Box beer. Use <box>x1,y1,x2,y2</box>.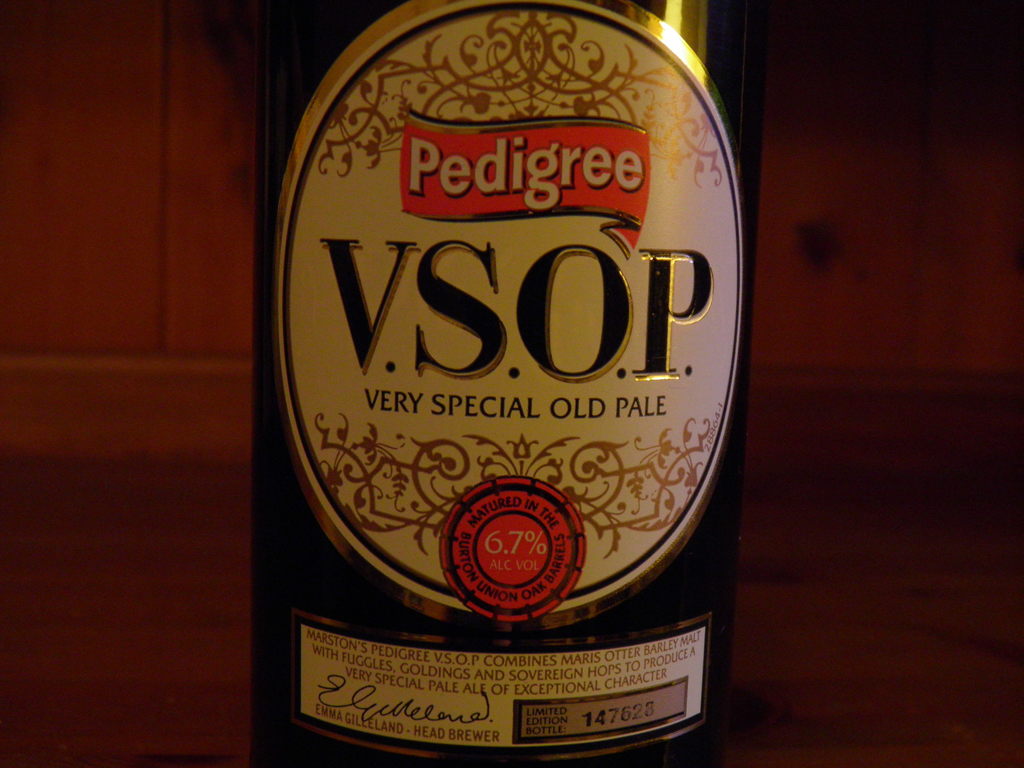
<box>246,0,788,767</box>.
